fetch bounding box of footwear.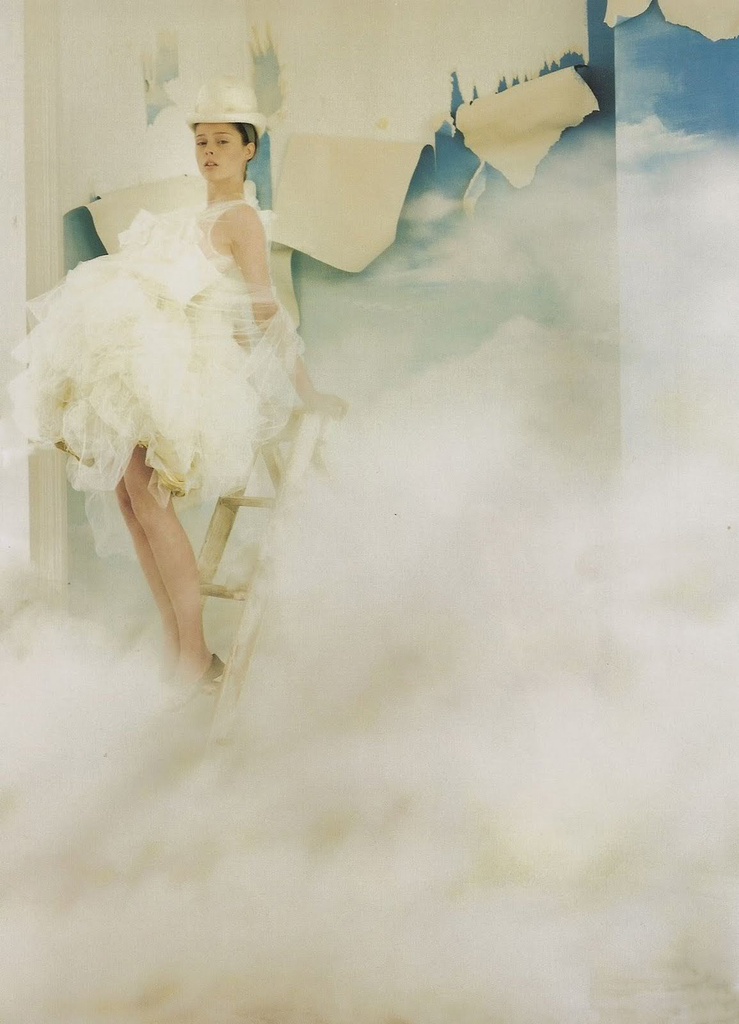
Bbox: (left=162, top=653, right=226, bottom=710).
